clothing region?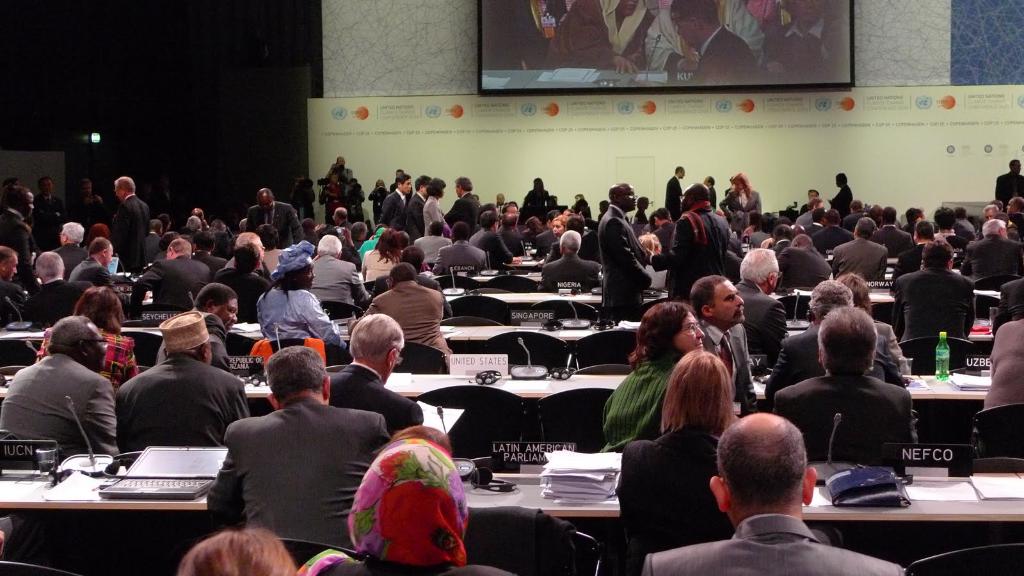
region(691, 22, 757, 83)
